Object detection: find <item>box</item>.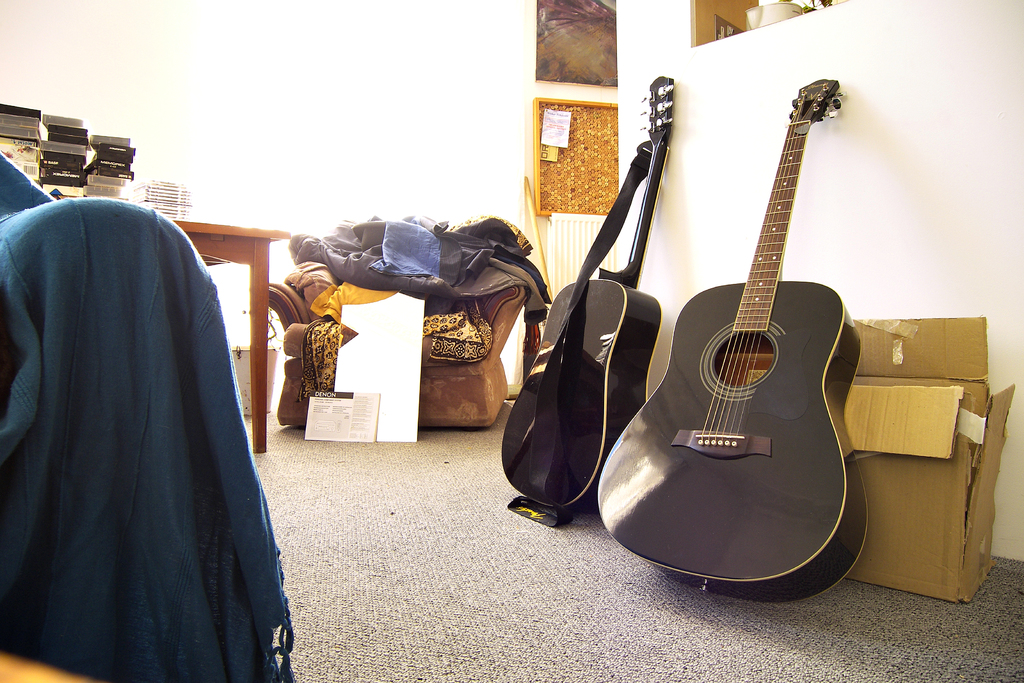
[304, 390, 380, 440].
